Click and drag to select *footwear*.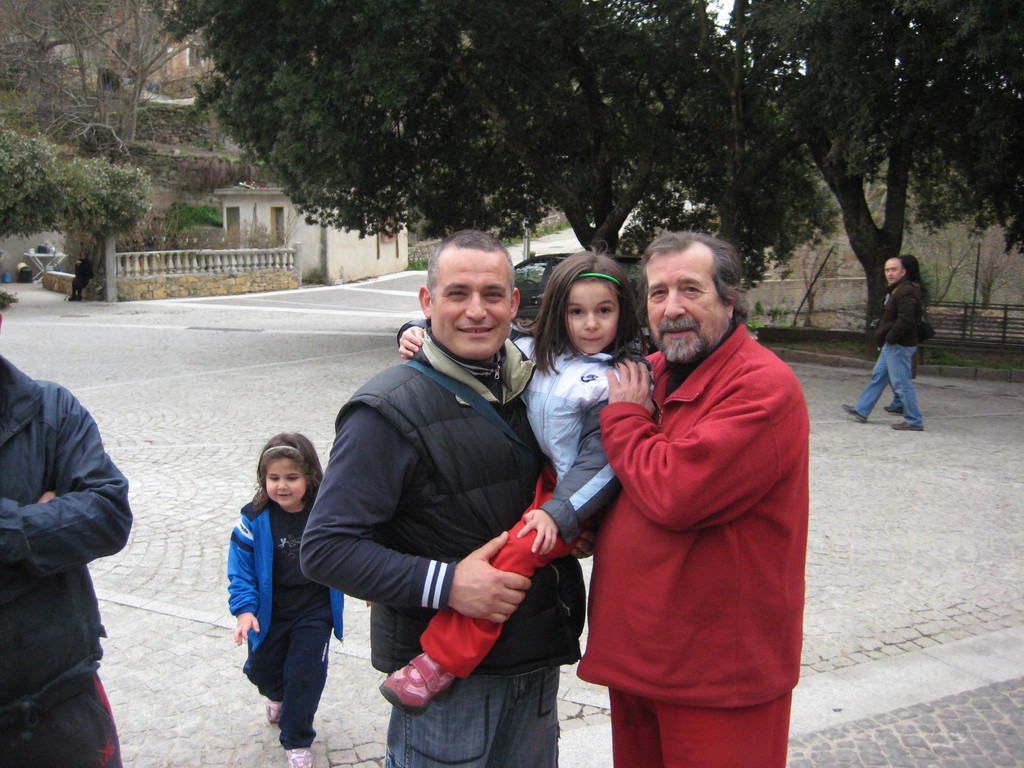
Selection: 285/749/310/767.
